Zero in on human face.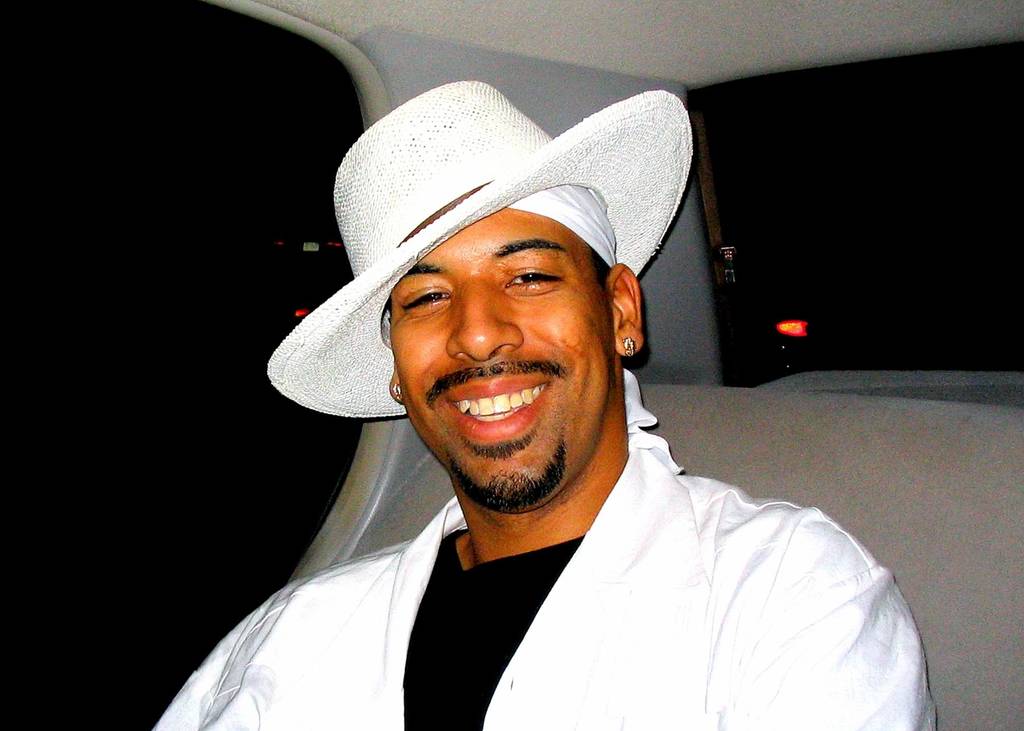
Zeroed in: Rect(388, 209, 613, 500).
